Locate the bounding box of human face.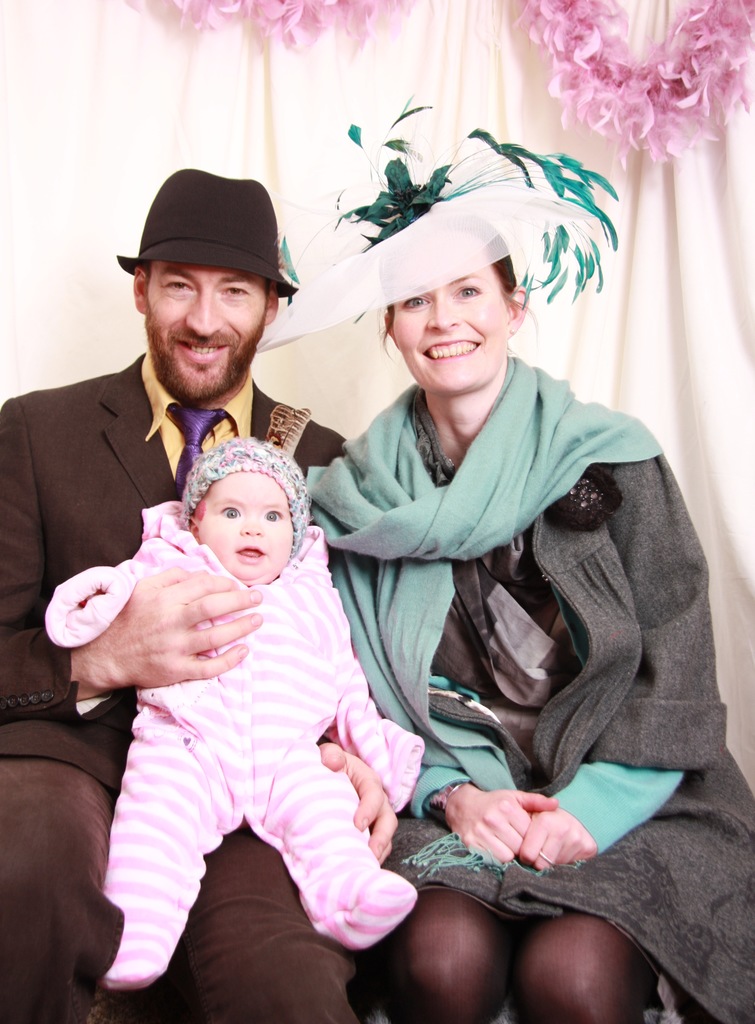
Bounding box: 390:230:514:392.
